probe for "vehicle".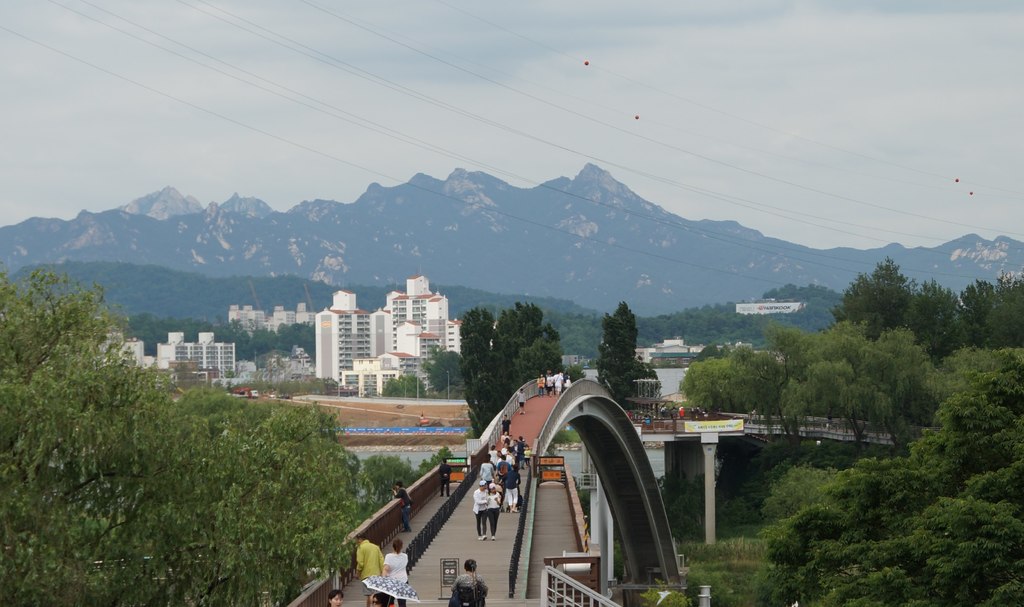
Probe result: BBox(228, 386, 259, 399).
